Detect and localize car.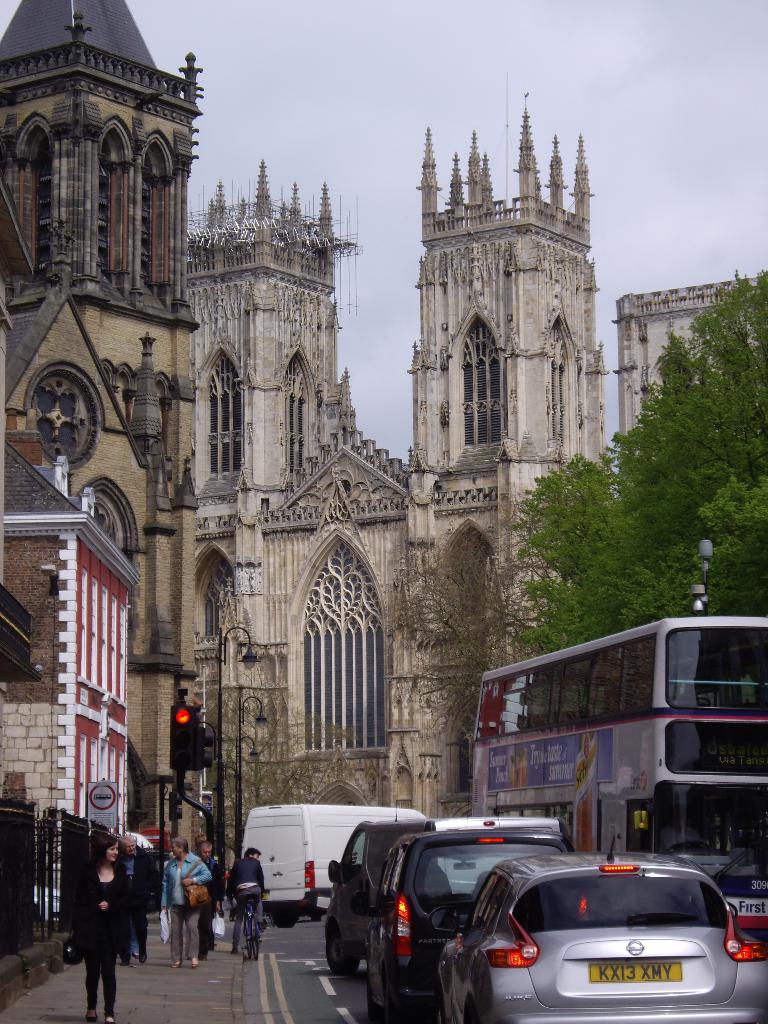
Localized at (321,824,415,975).
